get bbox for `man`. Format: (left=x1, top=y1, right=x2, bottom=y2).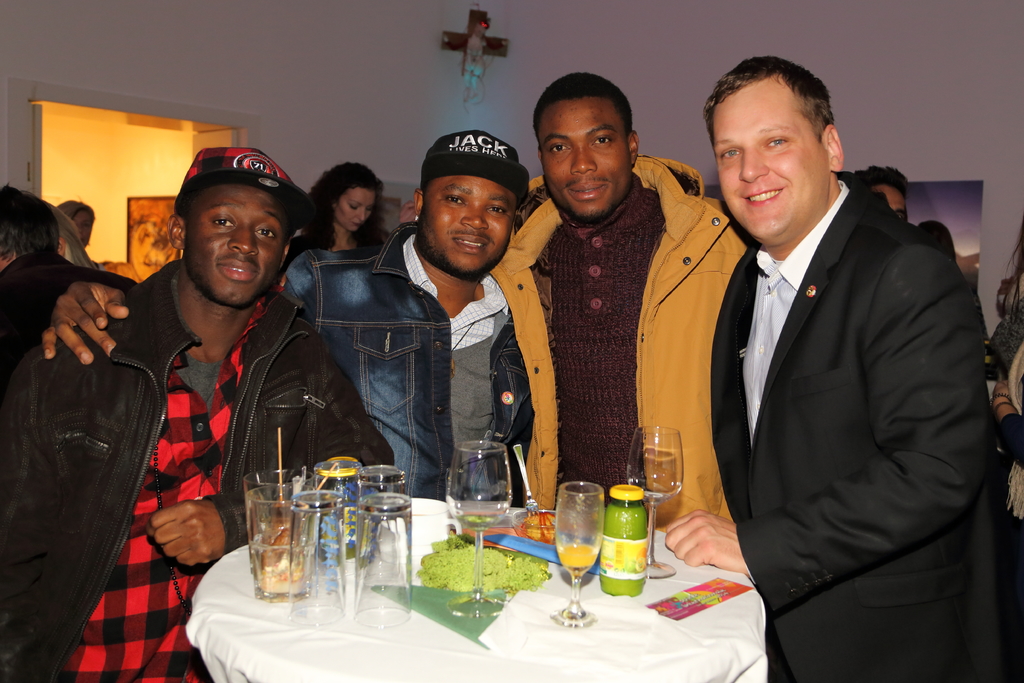
(left=396, top=68, right=751, bottom=522).
